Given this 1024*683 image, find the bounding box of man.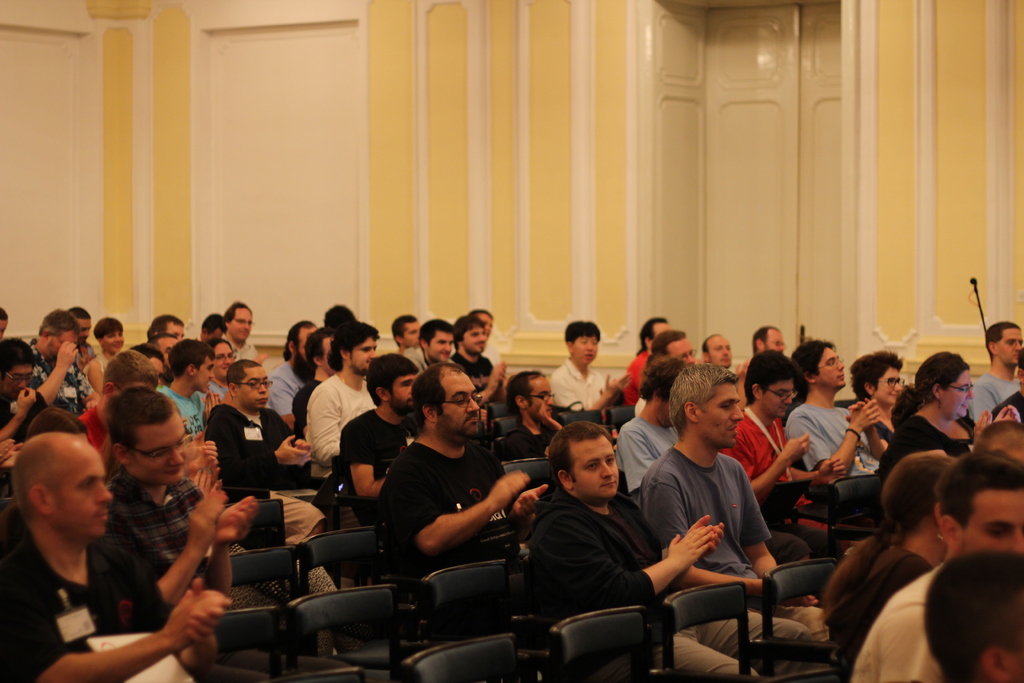
(x1=963, y1=313, x2=1023, y2=436).
